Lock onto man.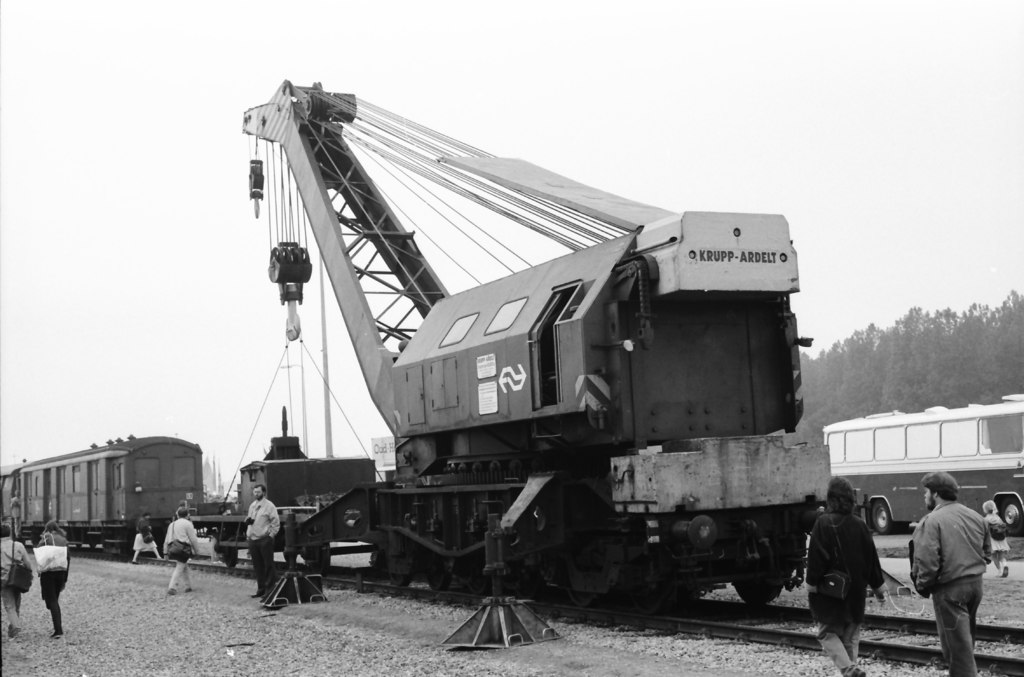
Locked: l=244, t=482, r=281, b=604.
